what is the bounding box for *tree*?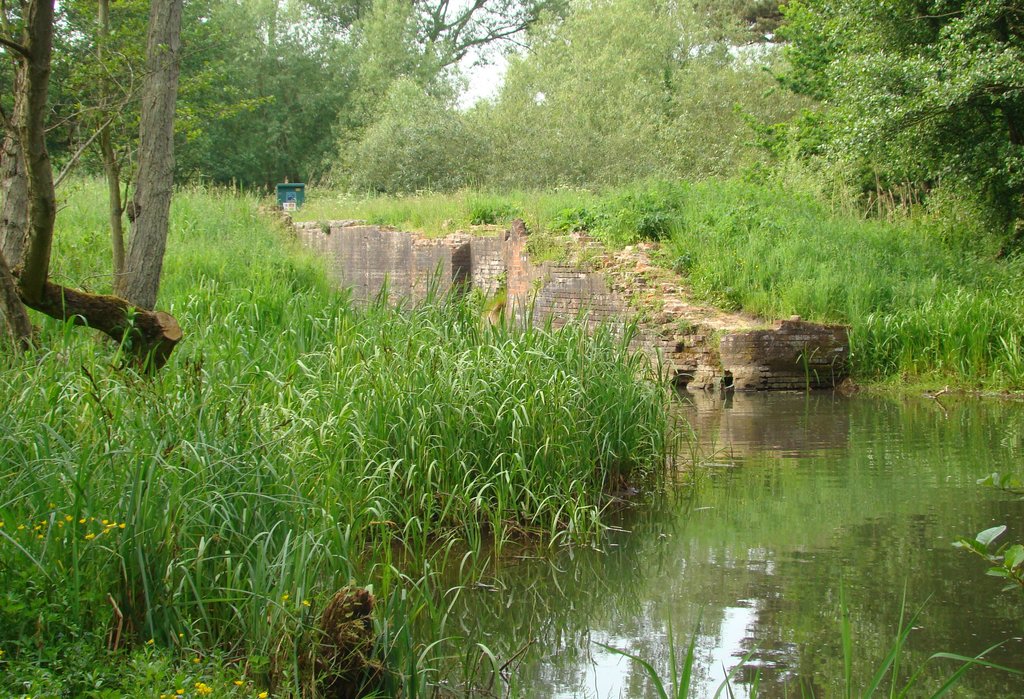
[left=692, top=0, right=1023, bottom=112].
